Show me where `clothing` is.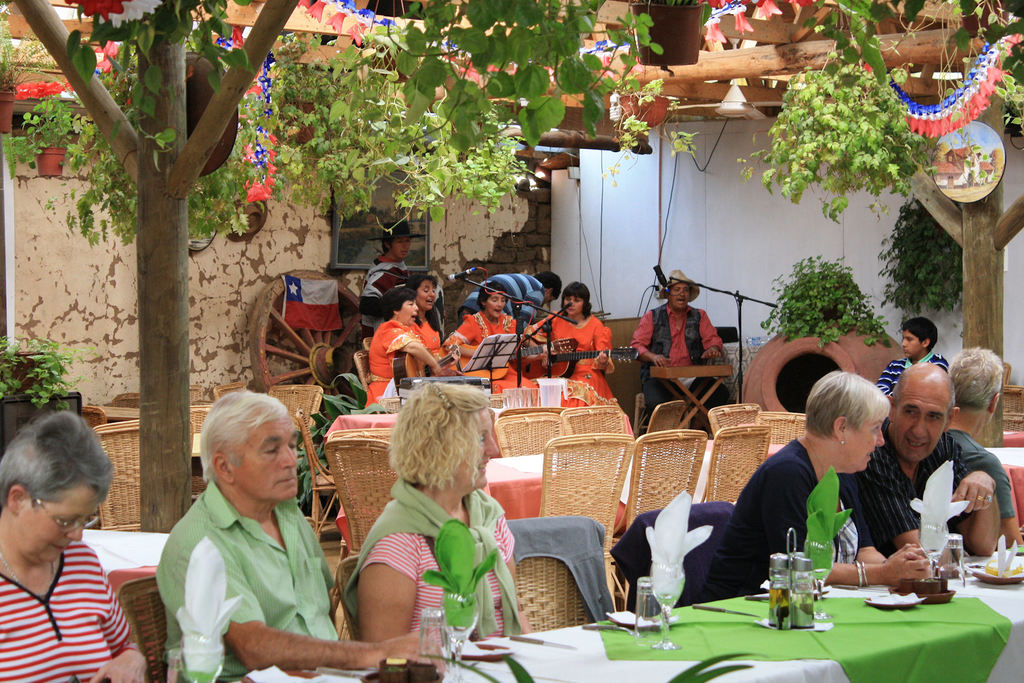
`clothing` is at 877,349,948,395.
